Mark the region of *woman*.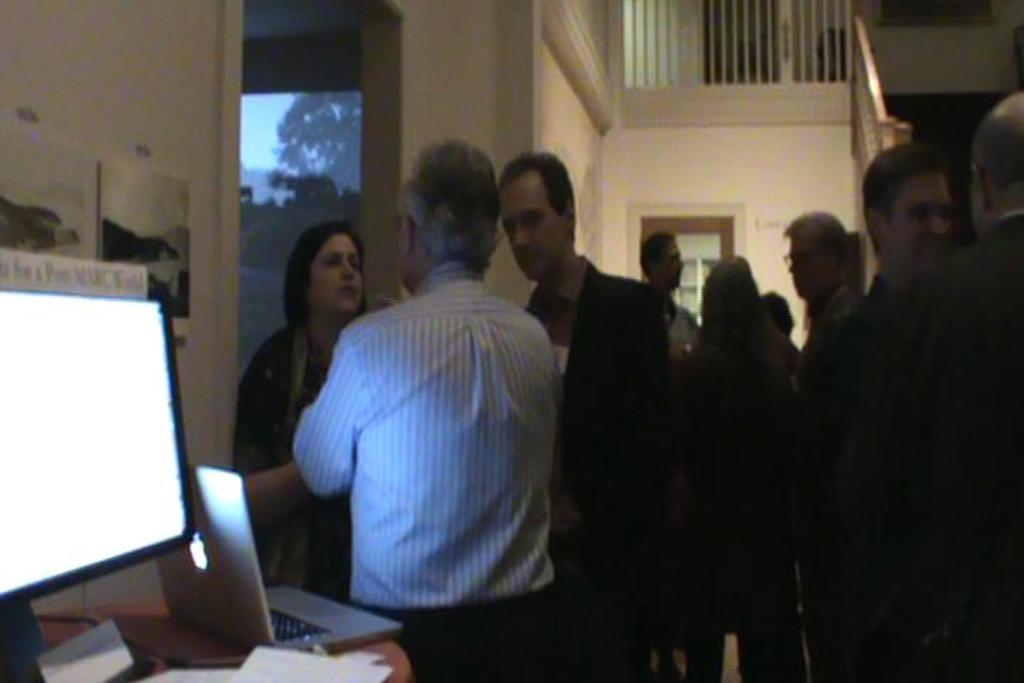
Region: Rect(220, 196, 411, 603).
